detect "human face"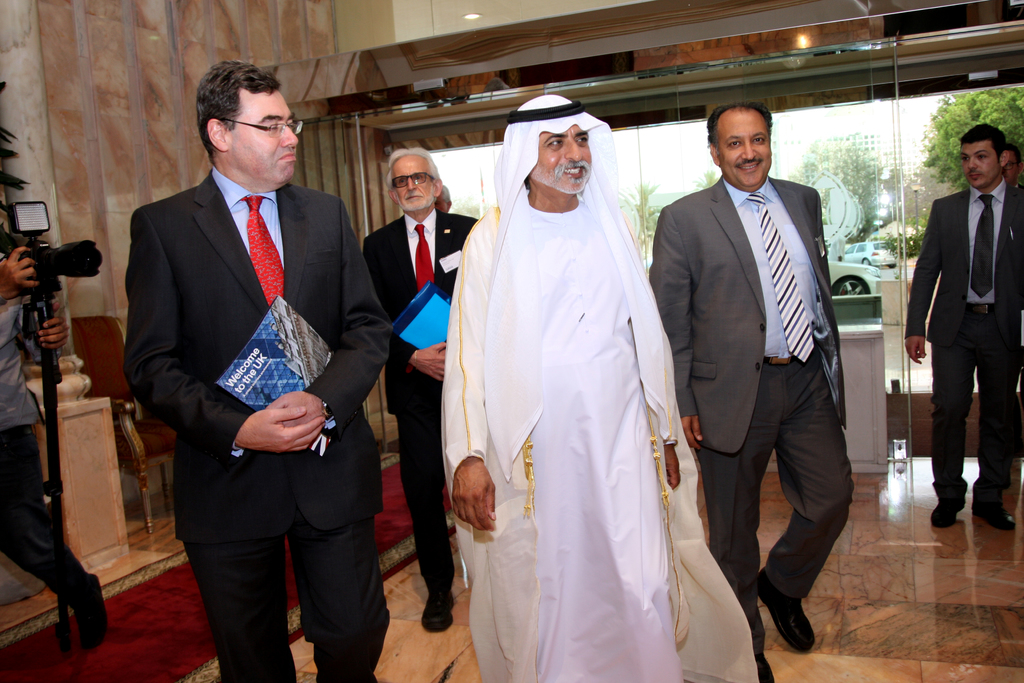
left=228, top=89, right=293, bottom=177
